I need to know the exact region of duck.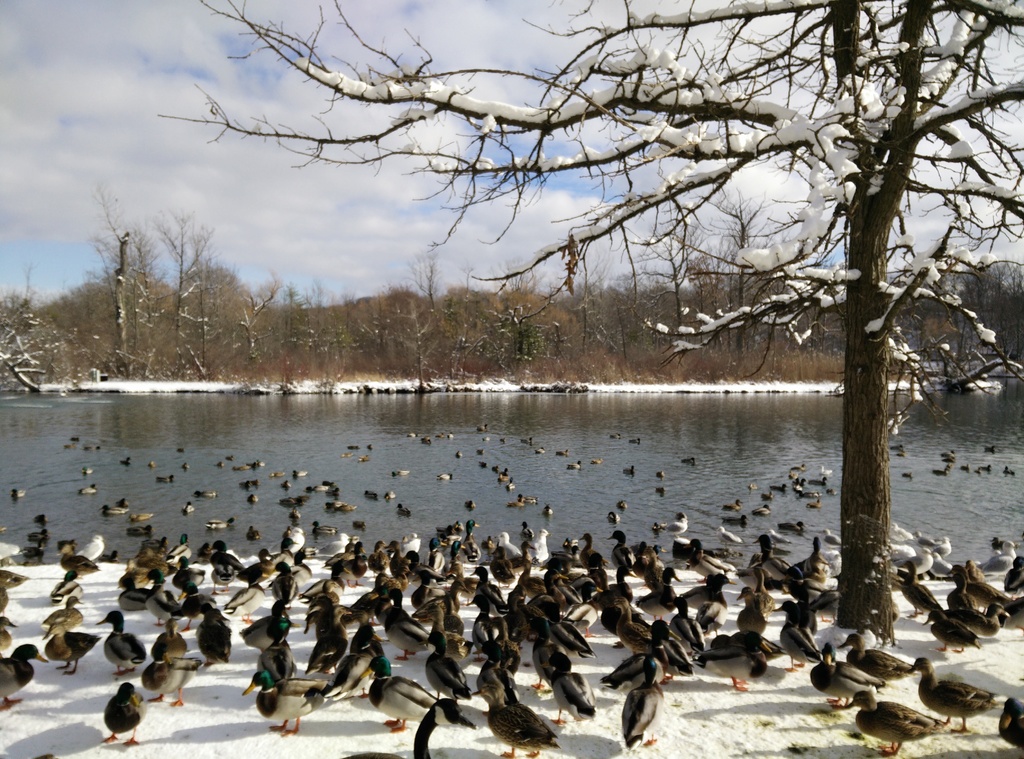
Region: pyautogui.locateOnScreen(357, 571, 382, 613).
